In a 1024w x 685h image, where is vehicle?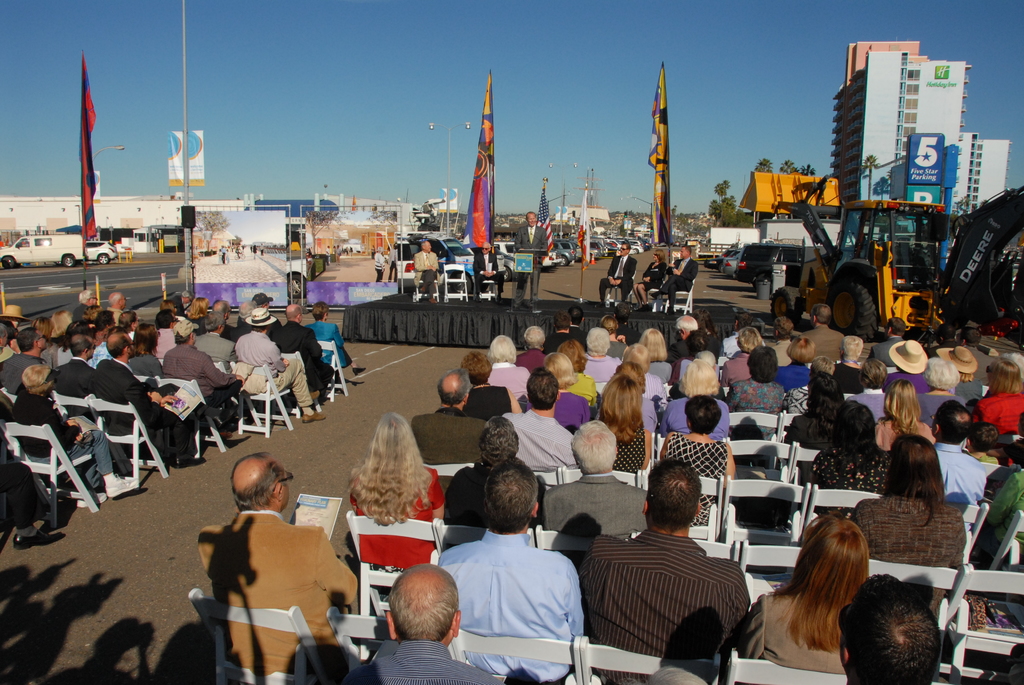
<region>0, 236, 82, 267</region>.
